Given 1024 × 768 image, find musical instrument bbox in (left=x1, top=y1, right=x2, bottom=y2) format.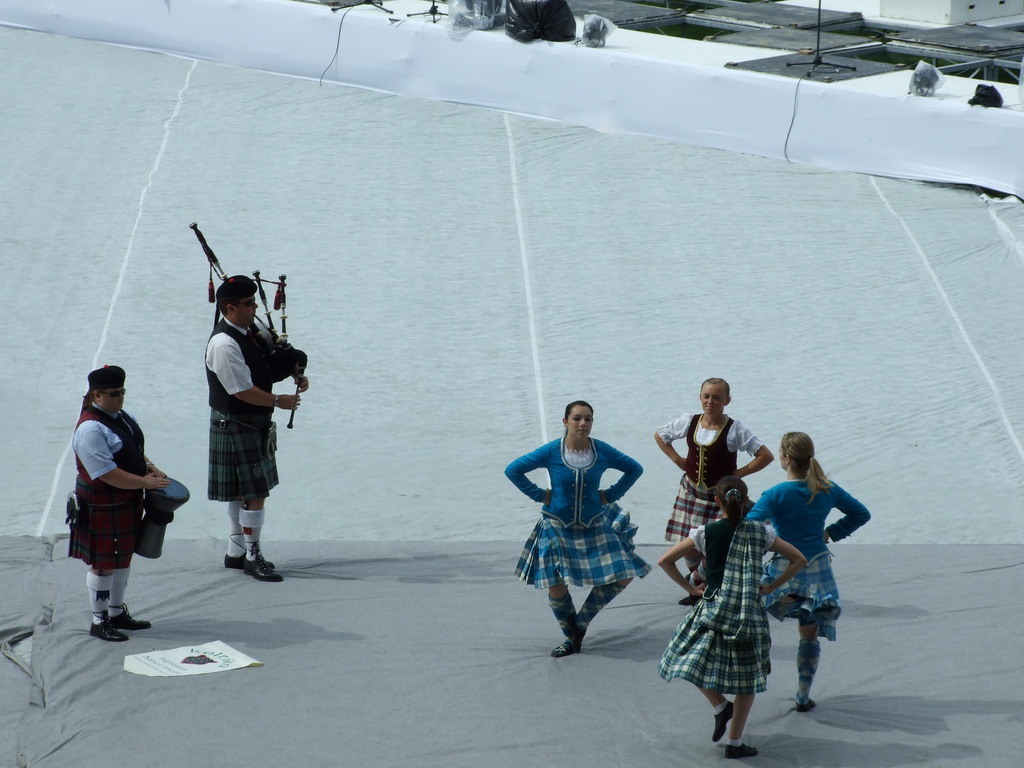
(left=199, top=227, right=310, bottom=425).
